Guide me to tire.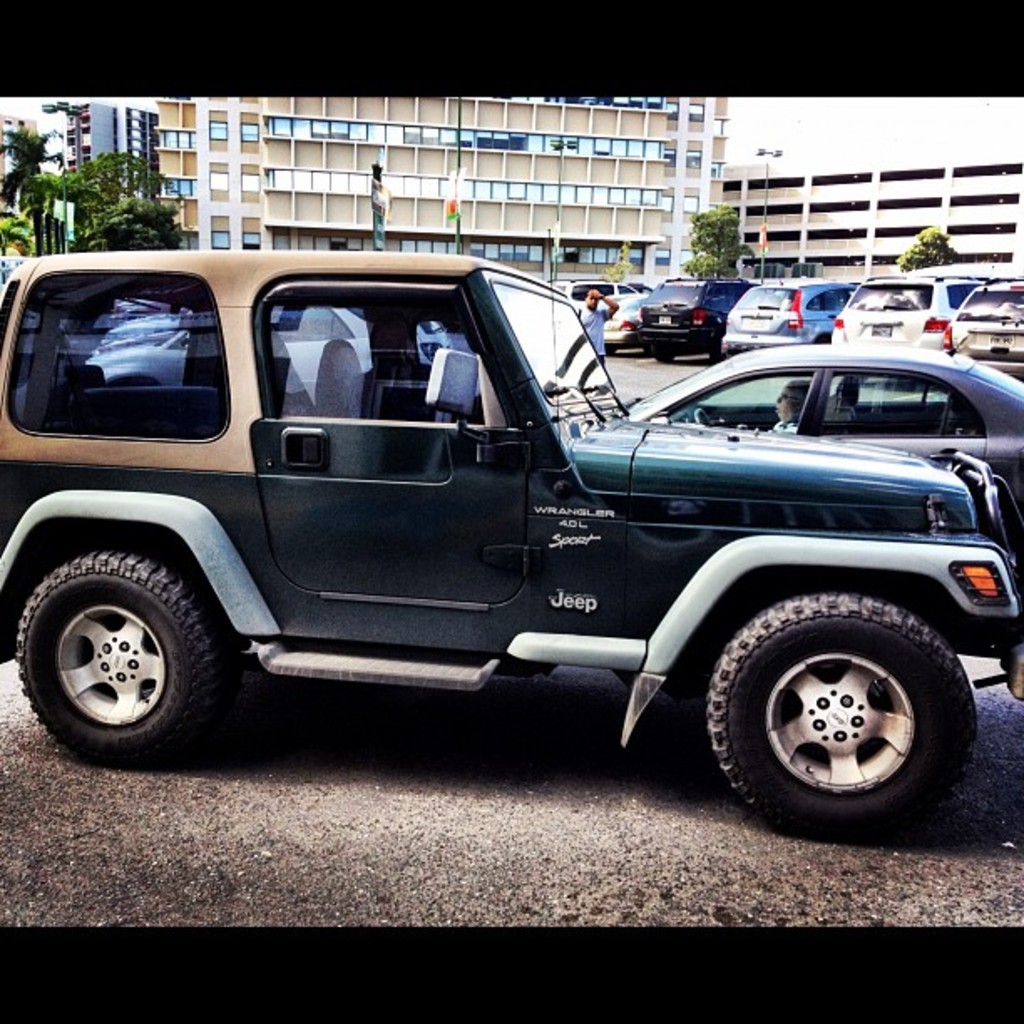
Guidance: x1=711, y1=340, x2=724, y2=363.
